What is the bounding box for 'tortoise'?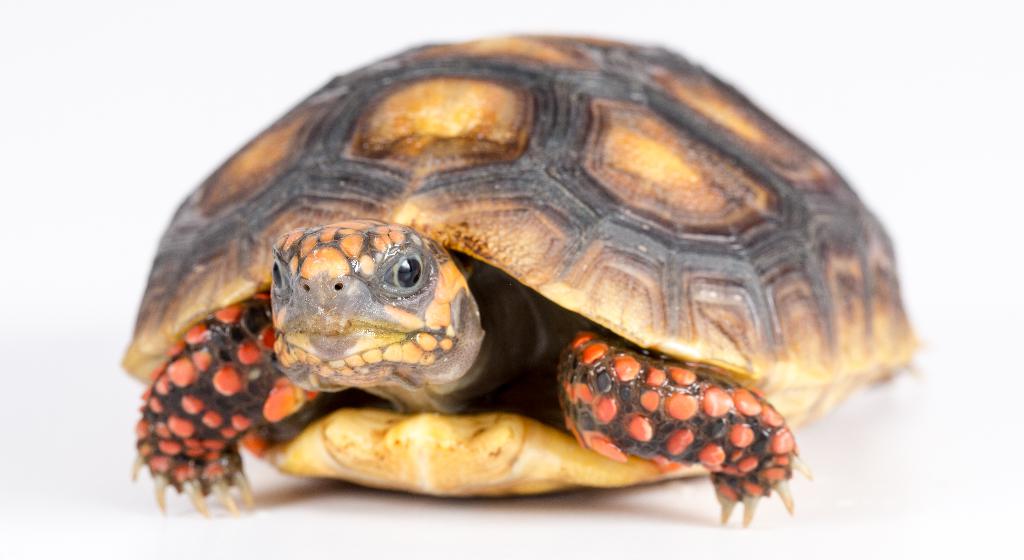
<bbox>119, 33, 926, 528</bbox>.
